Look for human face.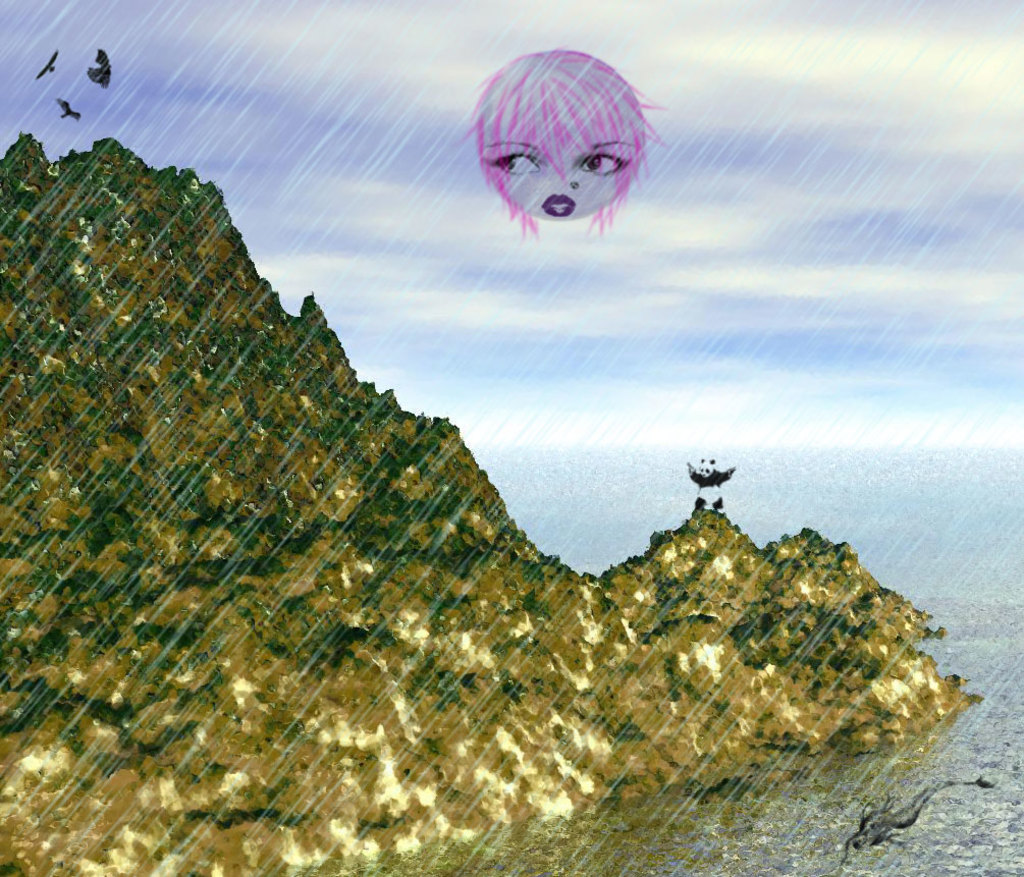
Found: (476,120,634,223).
